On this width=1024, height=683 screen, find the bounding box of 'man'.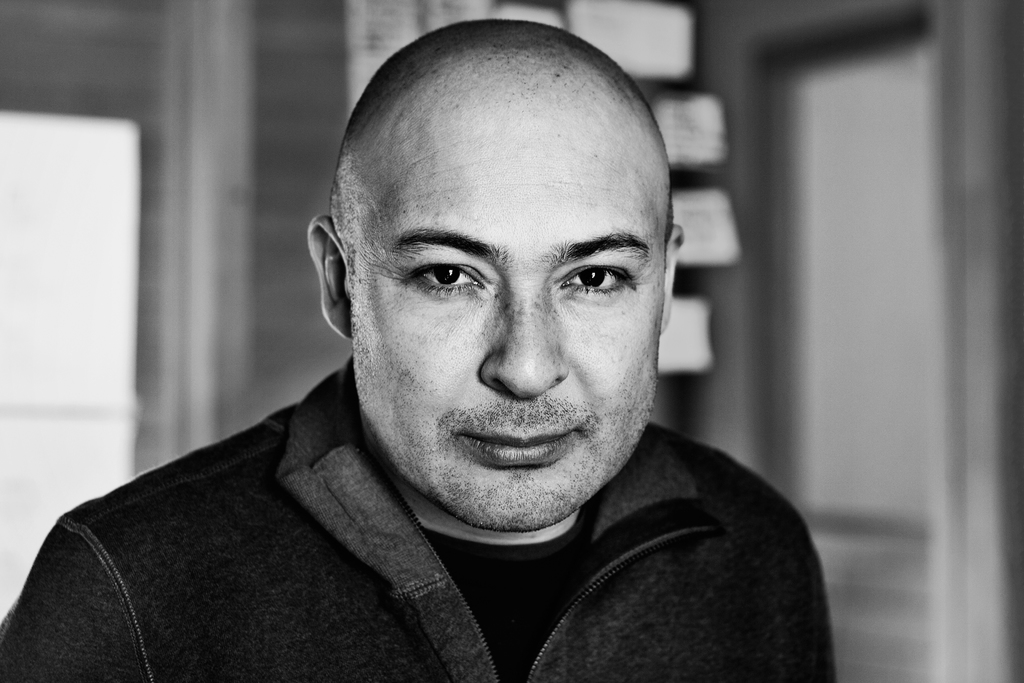
Bounding box: box(1, 15, 840, 681).
